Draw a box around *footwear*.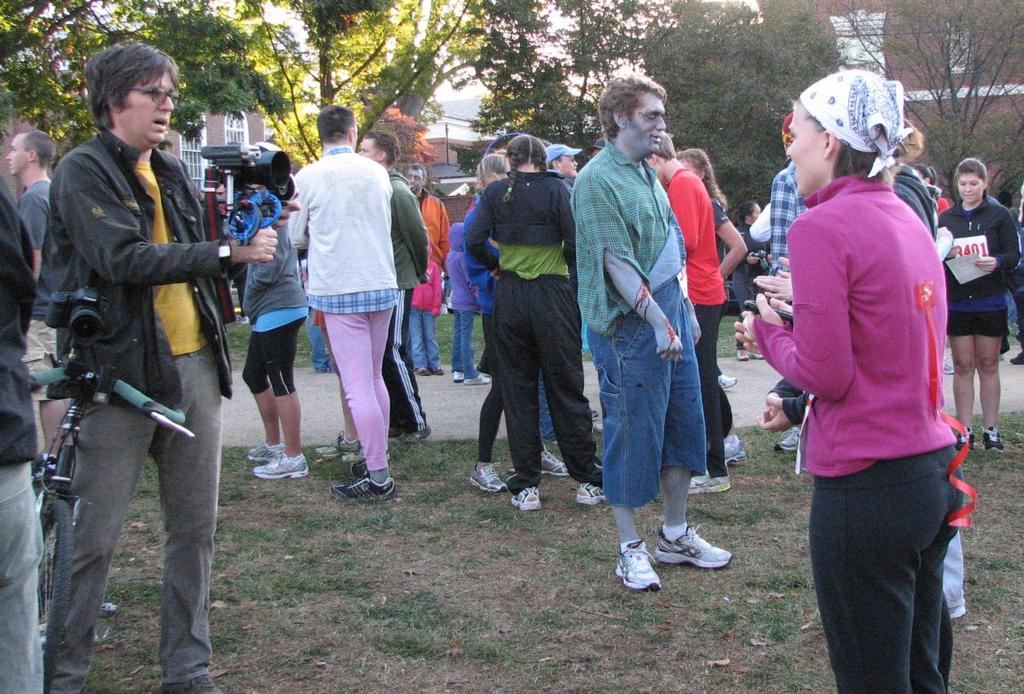
<bbox>467, 466, 504, 493</bbox>.
